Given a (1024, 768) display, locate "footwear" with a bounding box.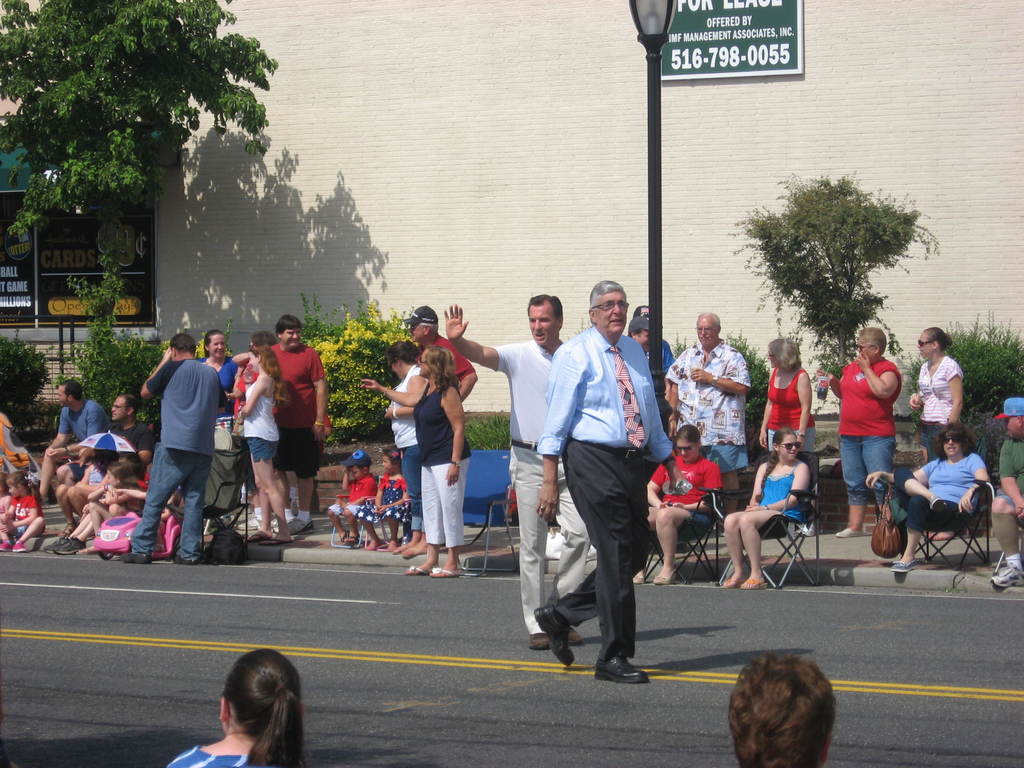
Located: [123, 554, 152, 563].
